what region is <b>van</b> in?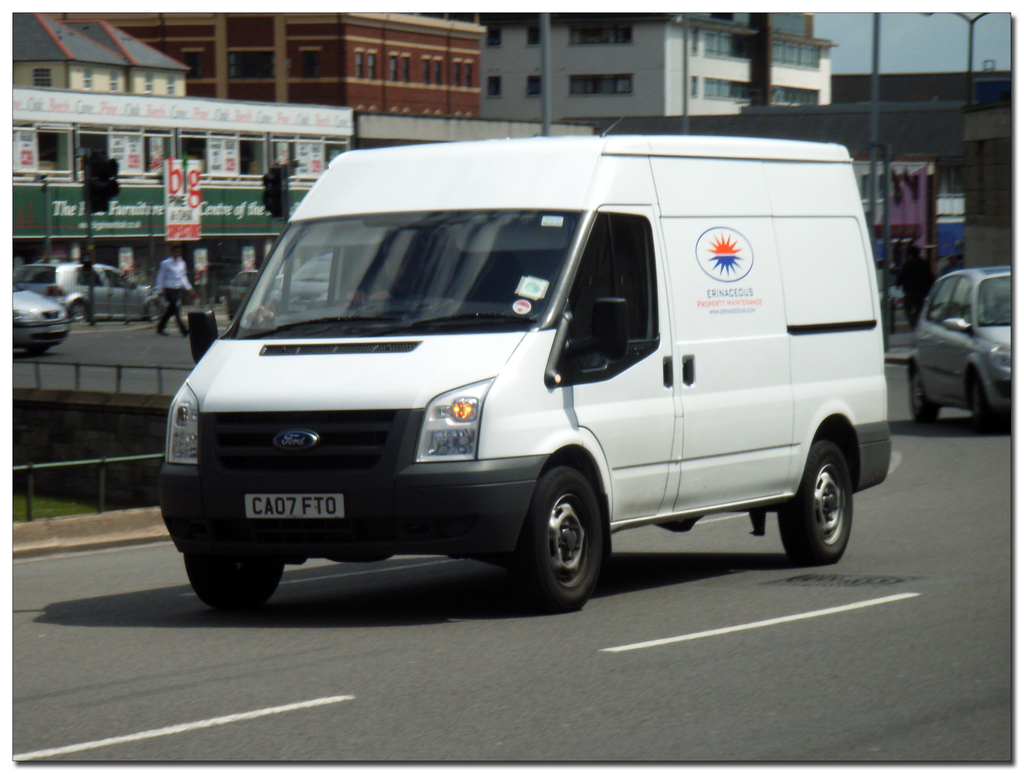
{"x1": 153, "y1": 88, "x2": 895, "y2": 616}.
